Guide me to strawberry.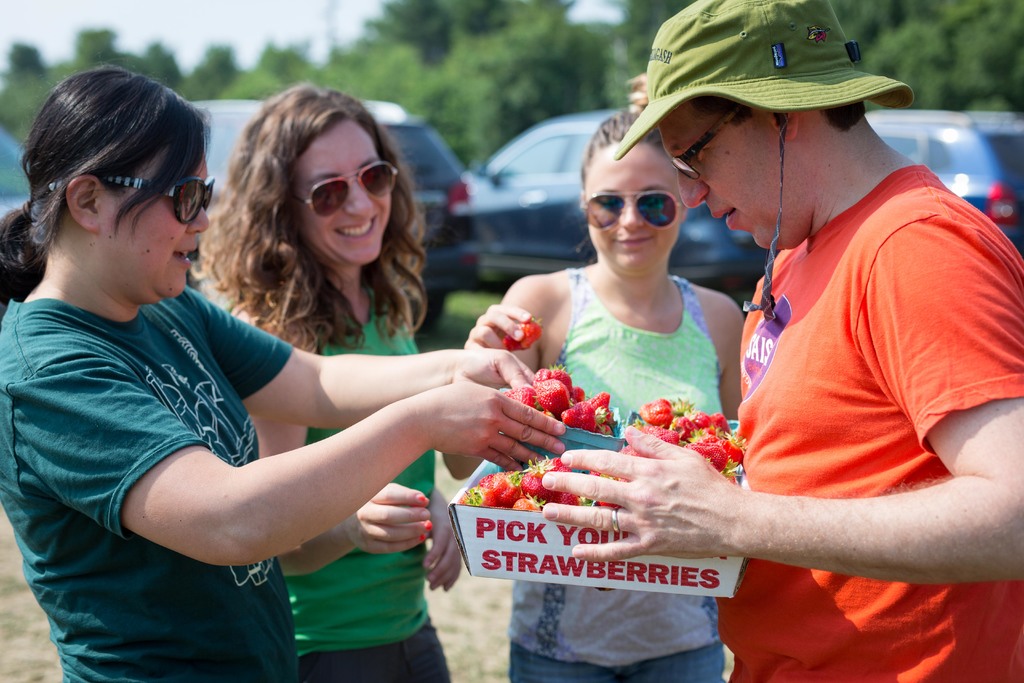
Guidance: {"x1": 493, "y1": 334, "x2": 526, "y2": 354}.
